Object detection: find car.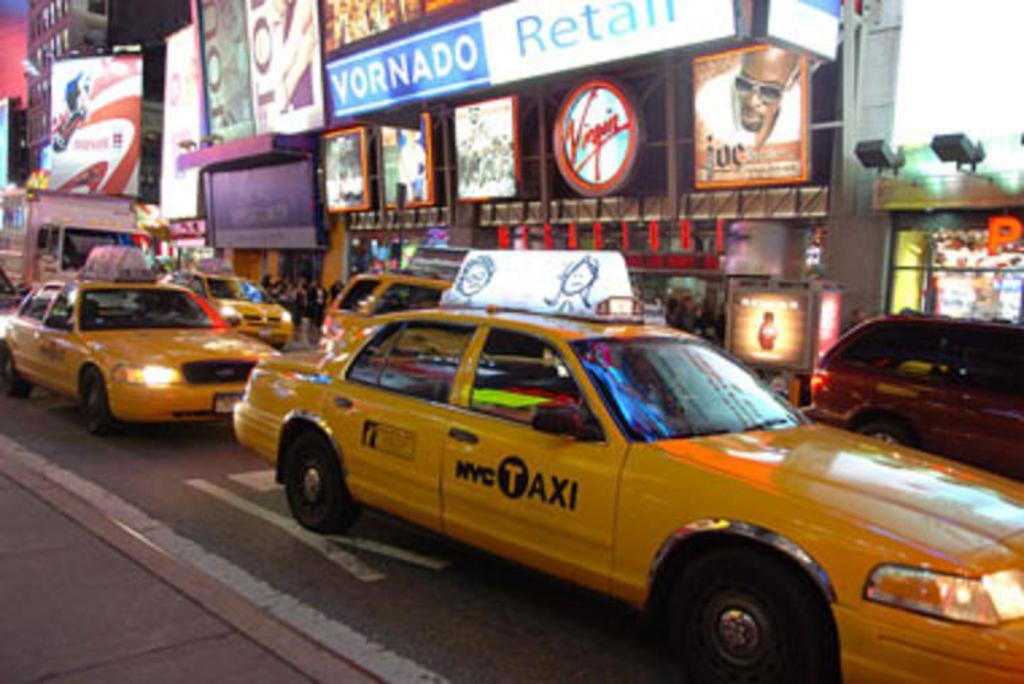
[160,259,288,355].
